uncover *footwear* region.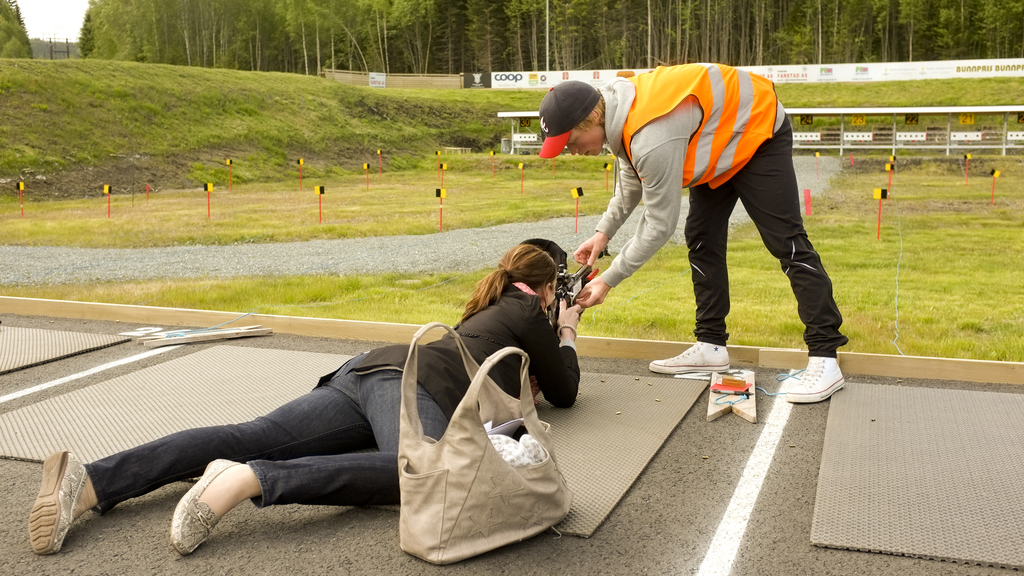
Uncovered: Rect(171, 454, 239, 554).
